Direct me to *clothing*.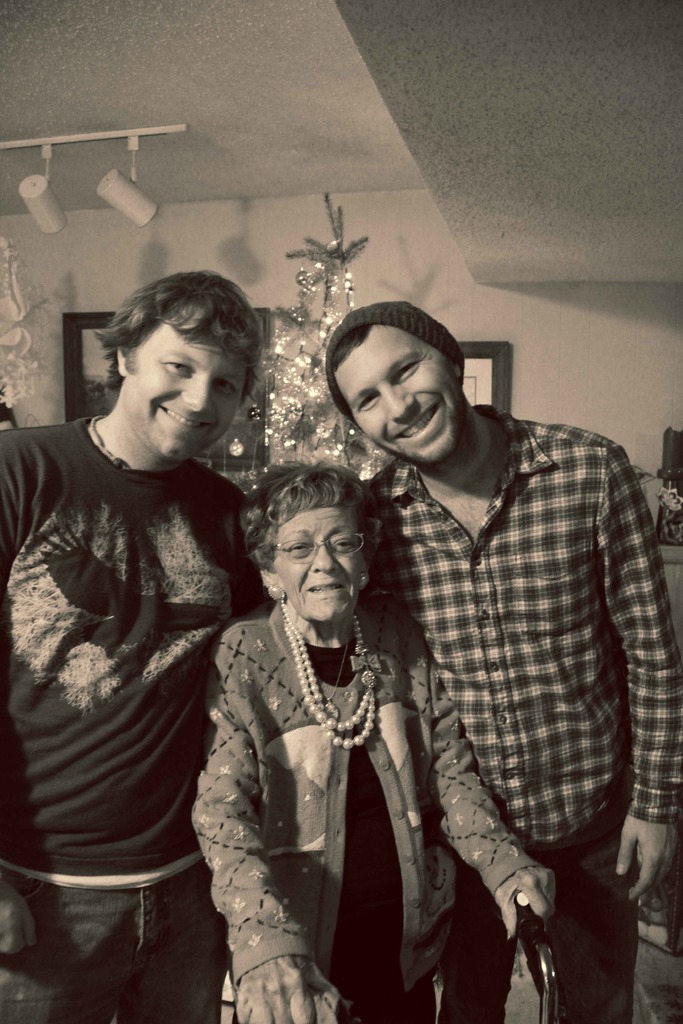
Direction: 356/400/682/1023.
